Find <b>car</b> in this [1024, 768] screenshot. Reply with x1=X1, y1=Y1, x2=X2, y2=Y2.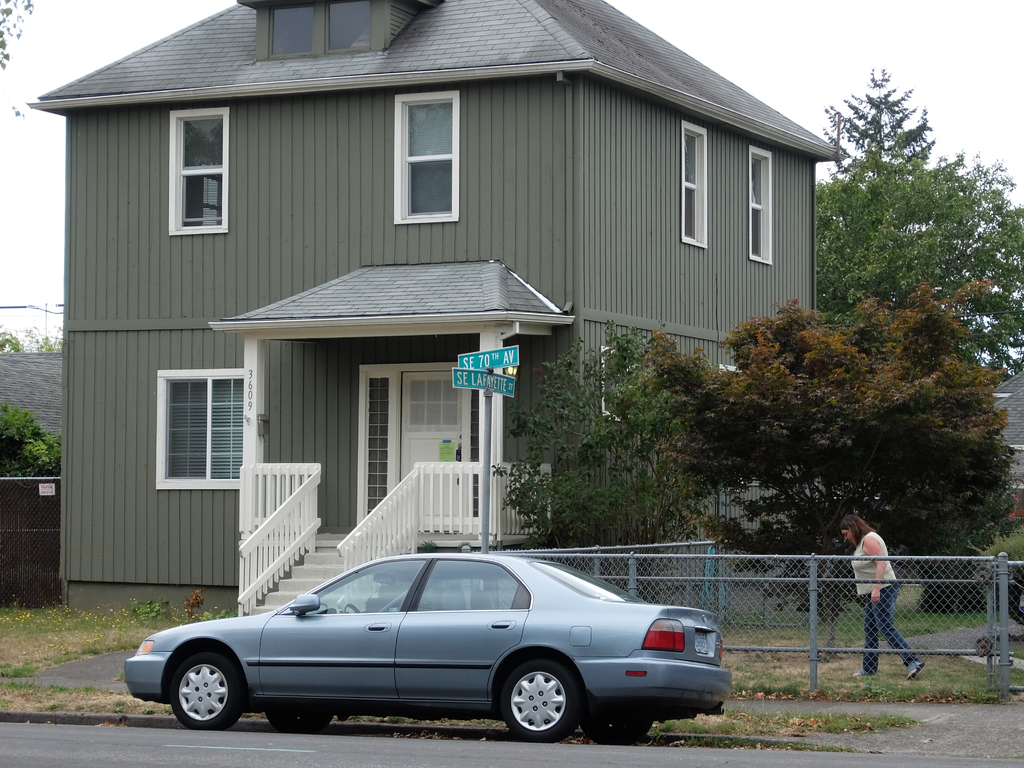
x1=118, y1=554, x2=735, y2=745.
